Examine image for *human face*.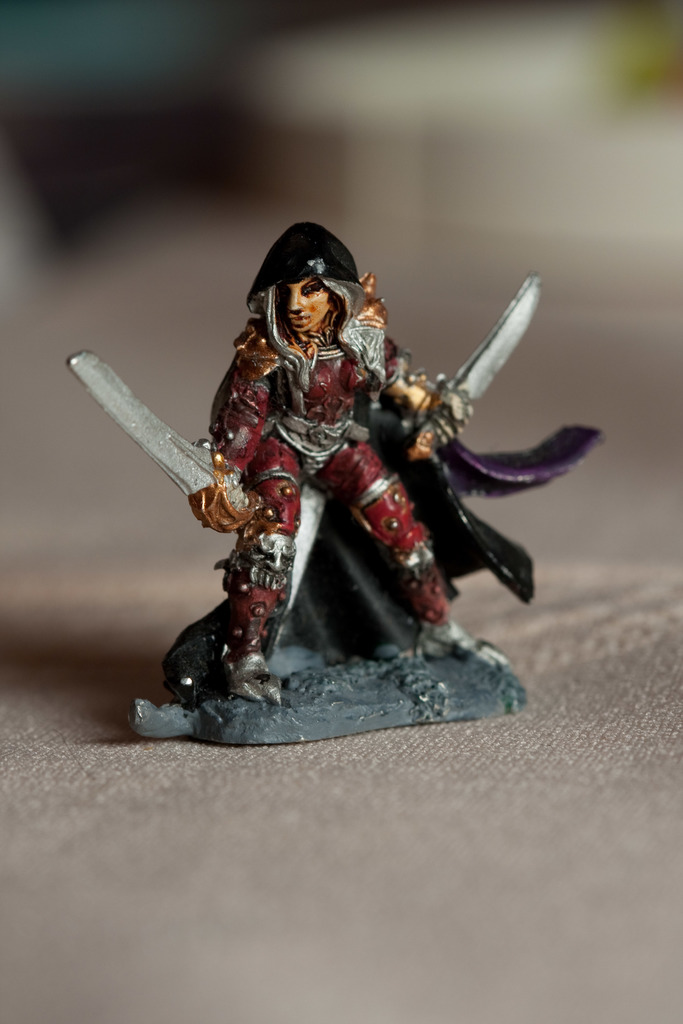
Examination result: [left=279, top=278, right=331, bottom=332].
